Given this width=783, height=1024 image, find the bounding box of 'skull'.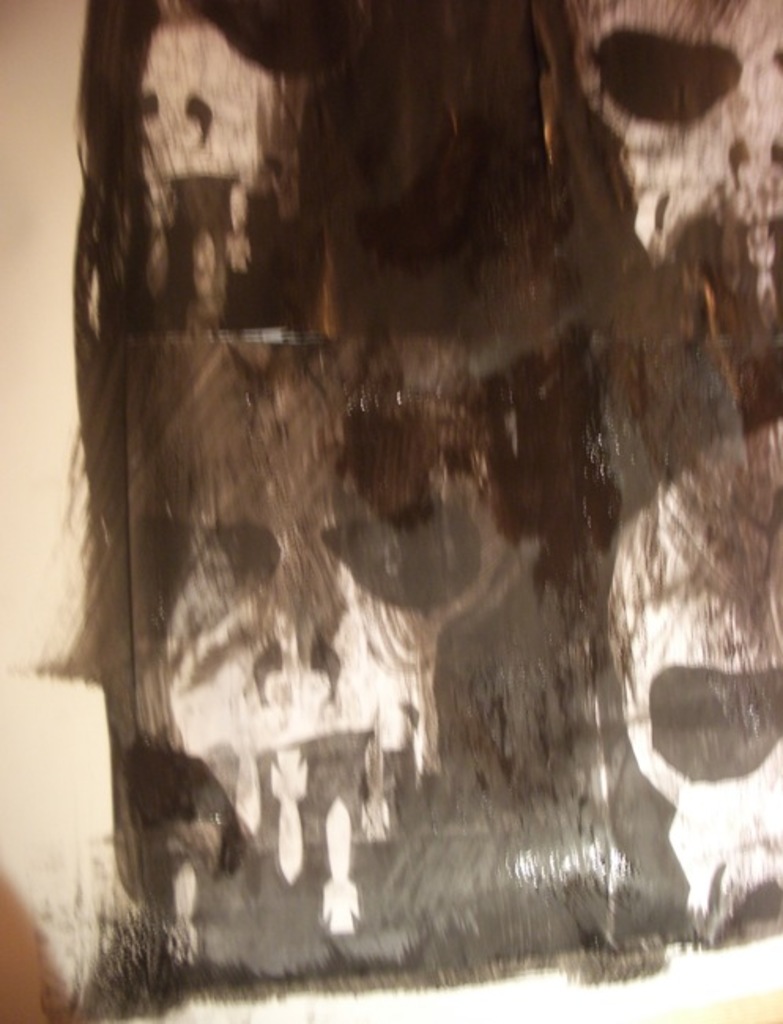
(608,424,781,944).
